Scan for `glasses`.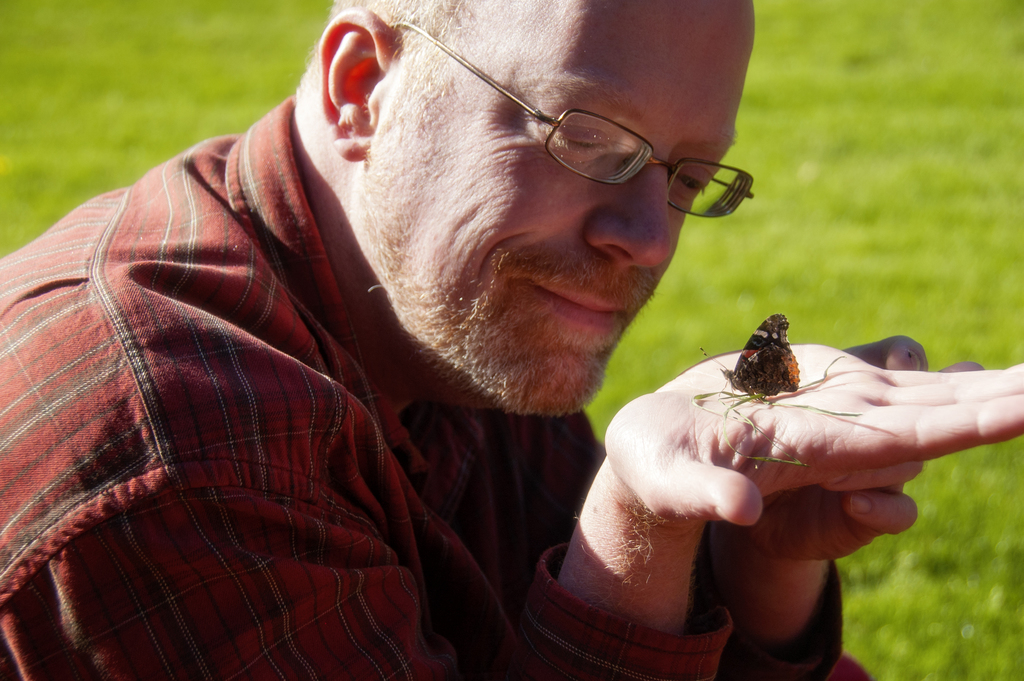
Scan result: <bbox>378, 6, 759, 223</bbox>.
